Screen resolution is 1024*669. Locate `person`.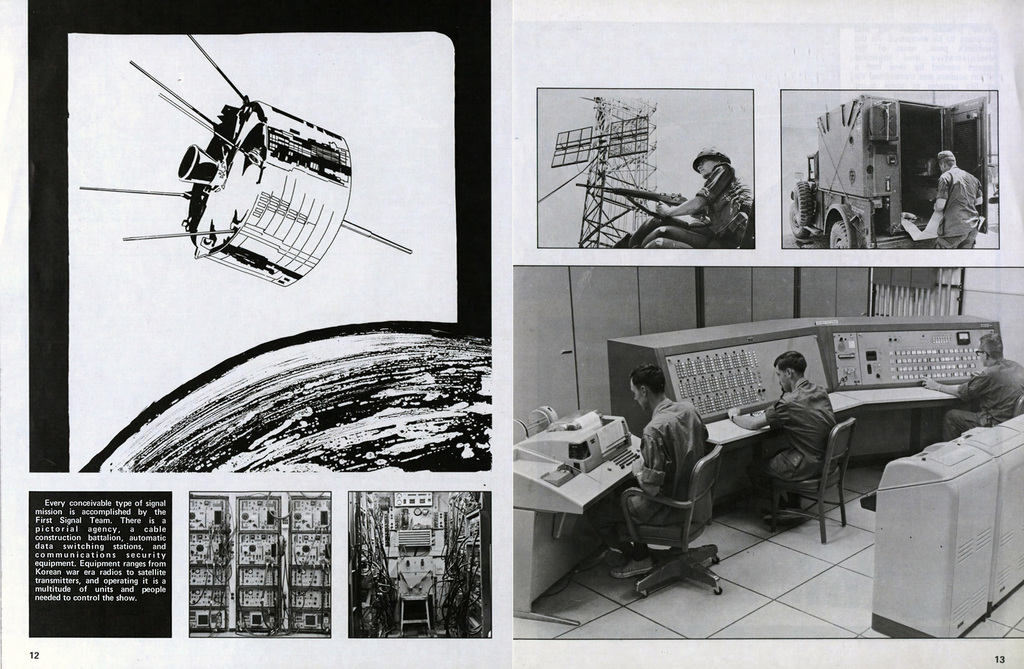
detection(923, 336, 1023, 441).
